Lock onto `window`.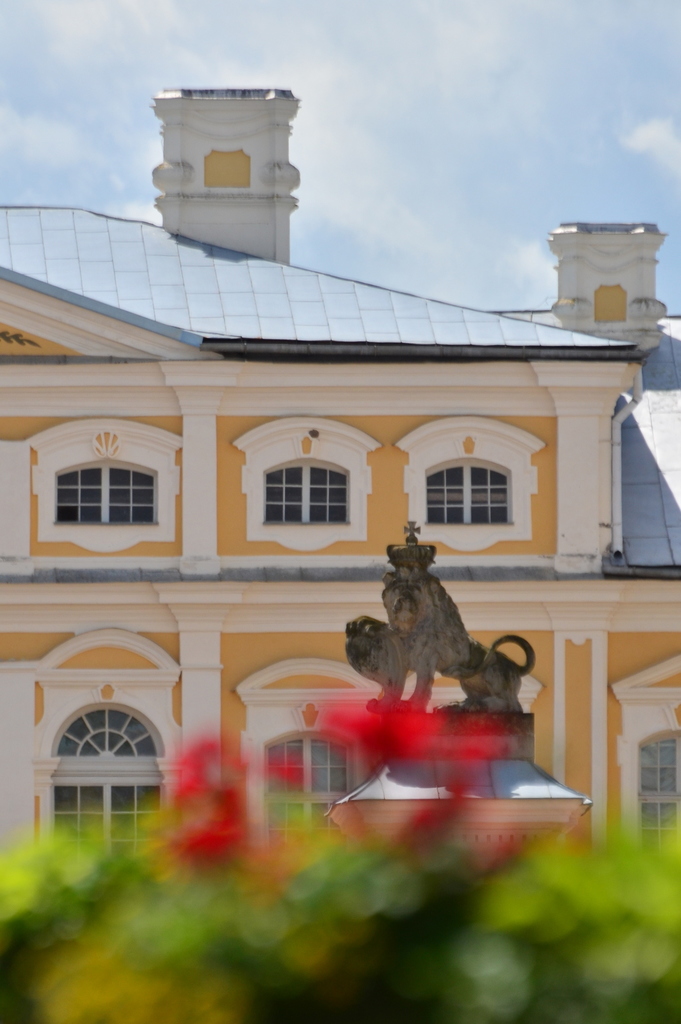
Locked: detection(424, 460, 506, 525).
